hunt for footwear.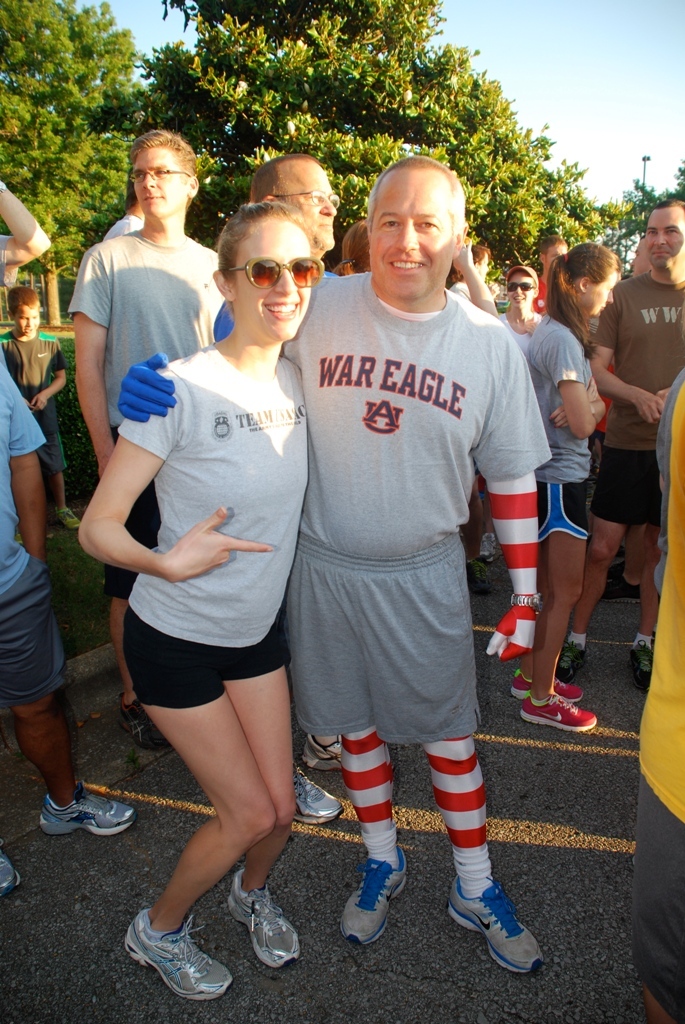
Hunted down at rect(622, 638, 659, 684).
